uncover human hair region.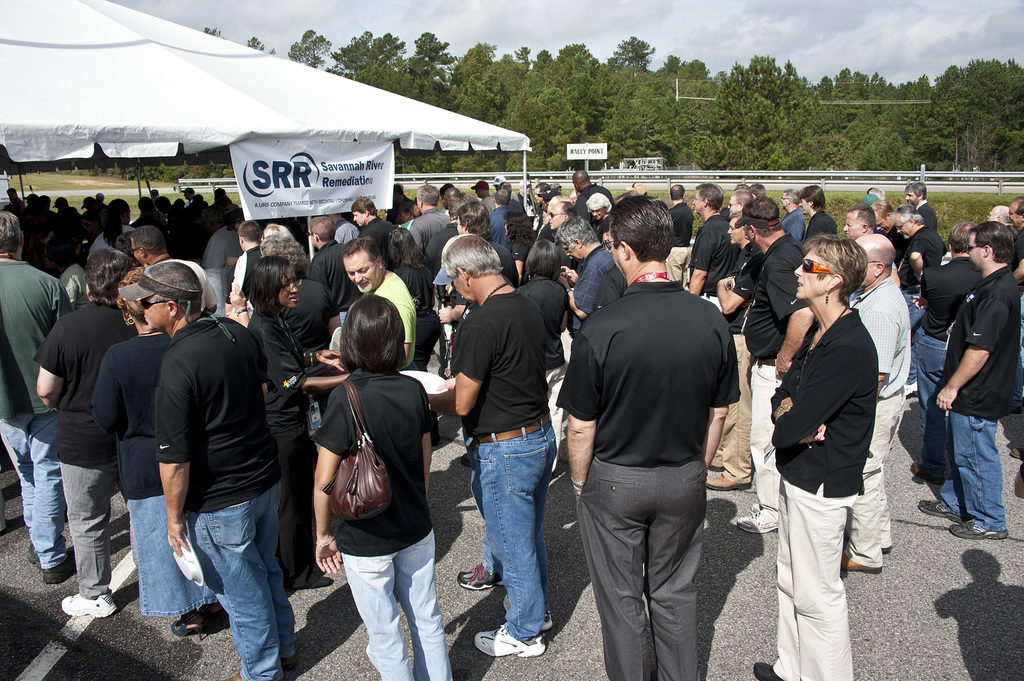
Uncovered: rect(449, 191, 476, 219).
